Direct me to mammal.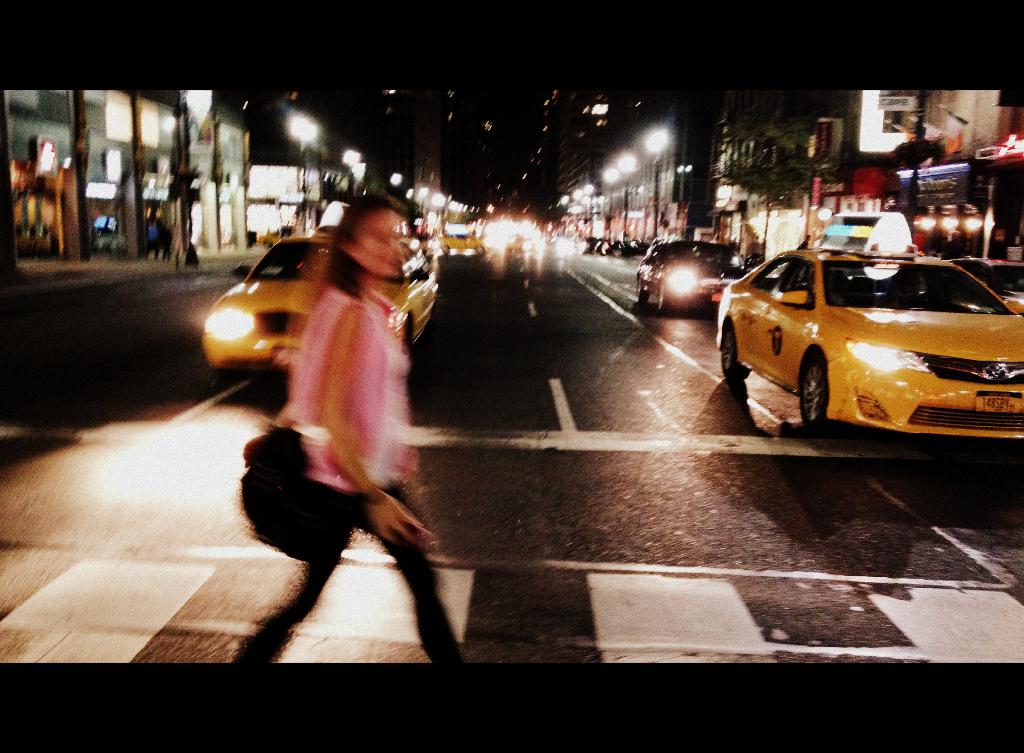
Direction: bbox(227, 131, 444, 614).
